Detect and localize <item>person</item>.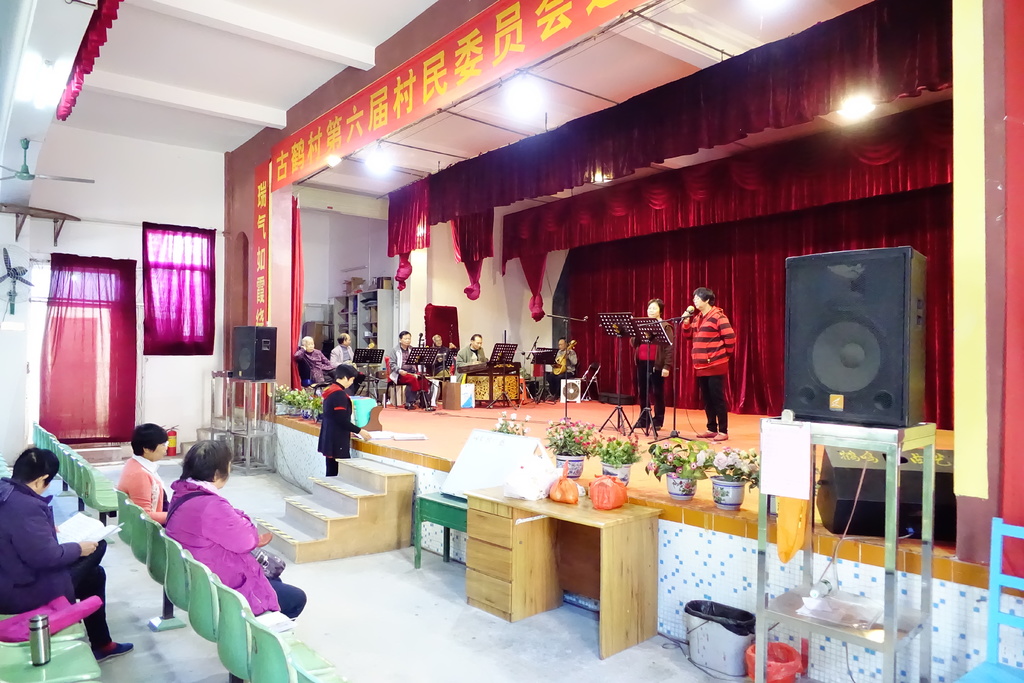
Localized at pyautogui.locateOnScreen(0, 446, 140, 648).
